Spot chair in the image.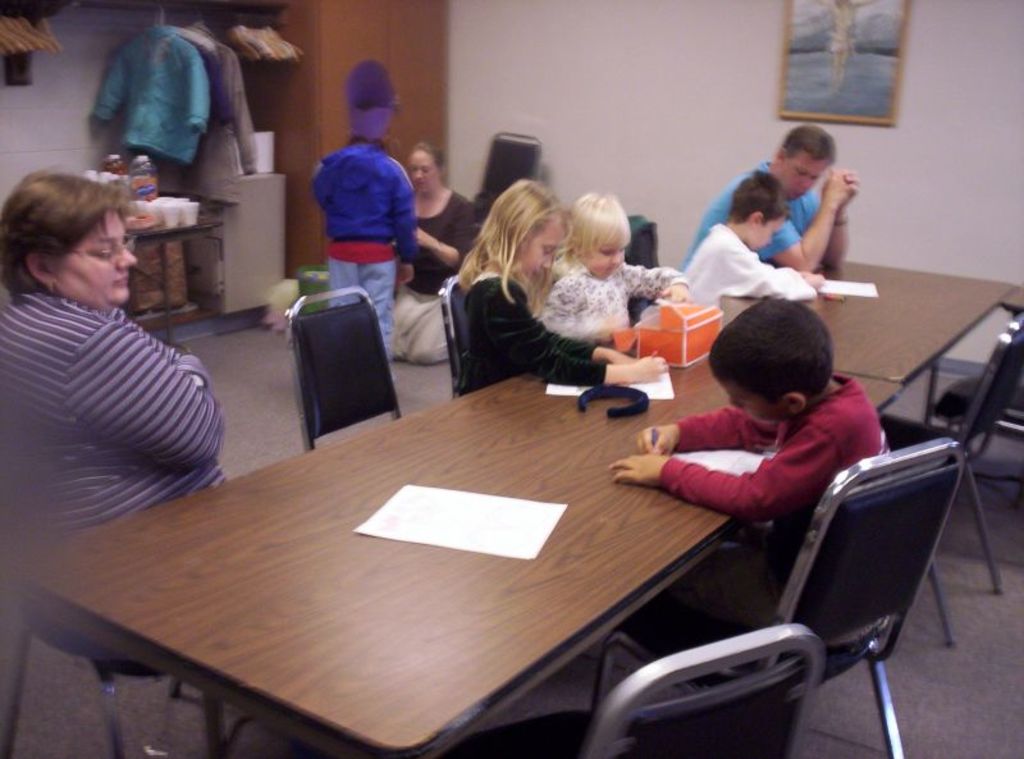
chair found at locate(435, 273, 470, 403).
